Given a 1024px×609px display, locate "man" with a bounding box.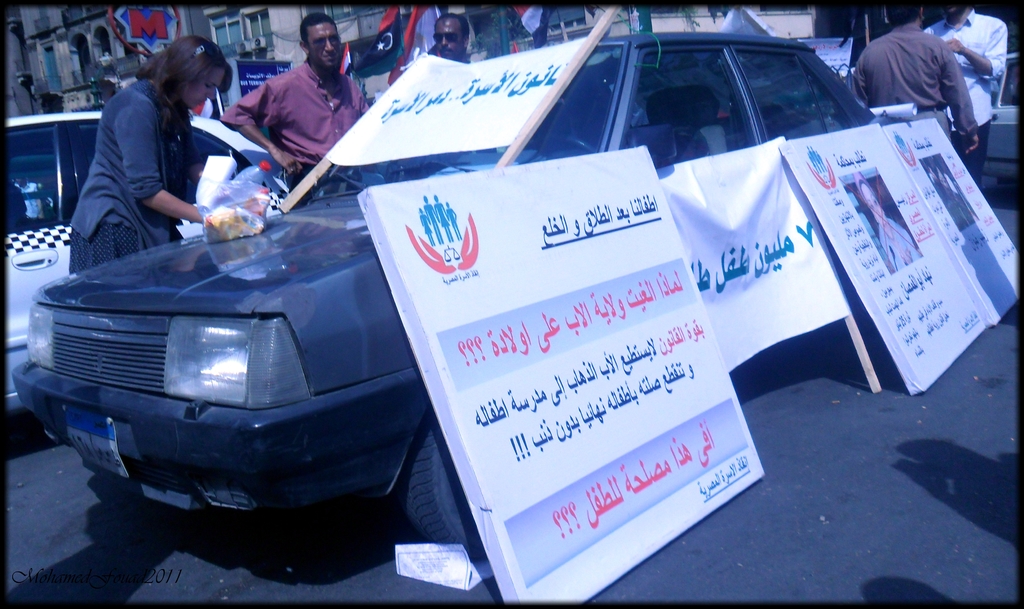
Located: detection(924, 0, 1004, 150).
